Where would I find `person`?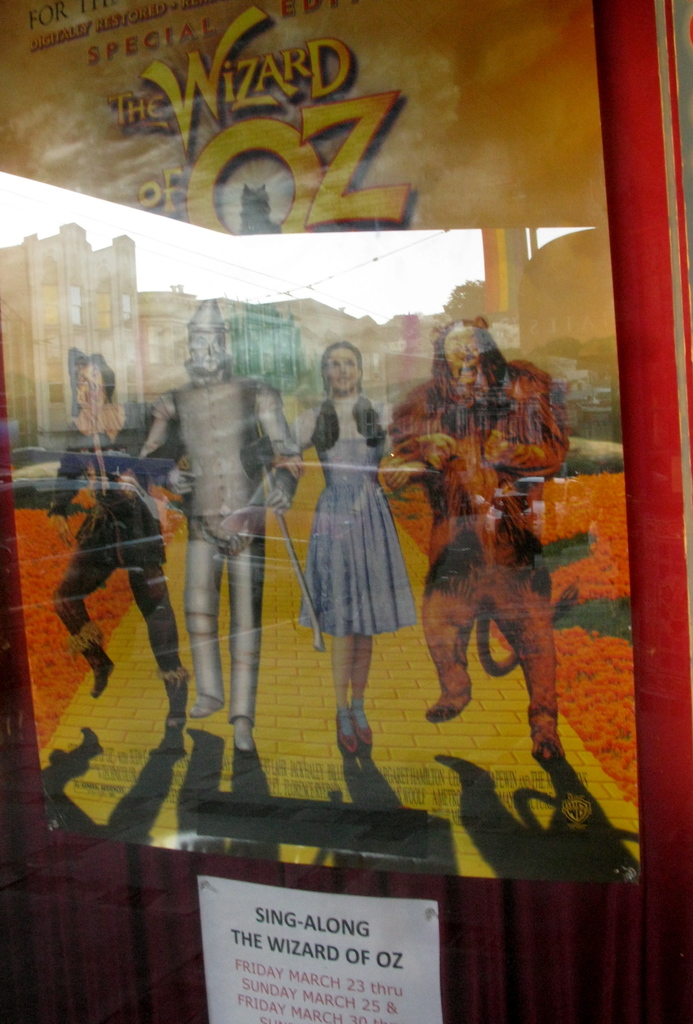
At region(404, 282, 578, 807).
